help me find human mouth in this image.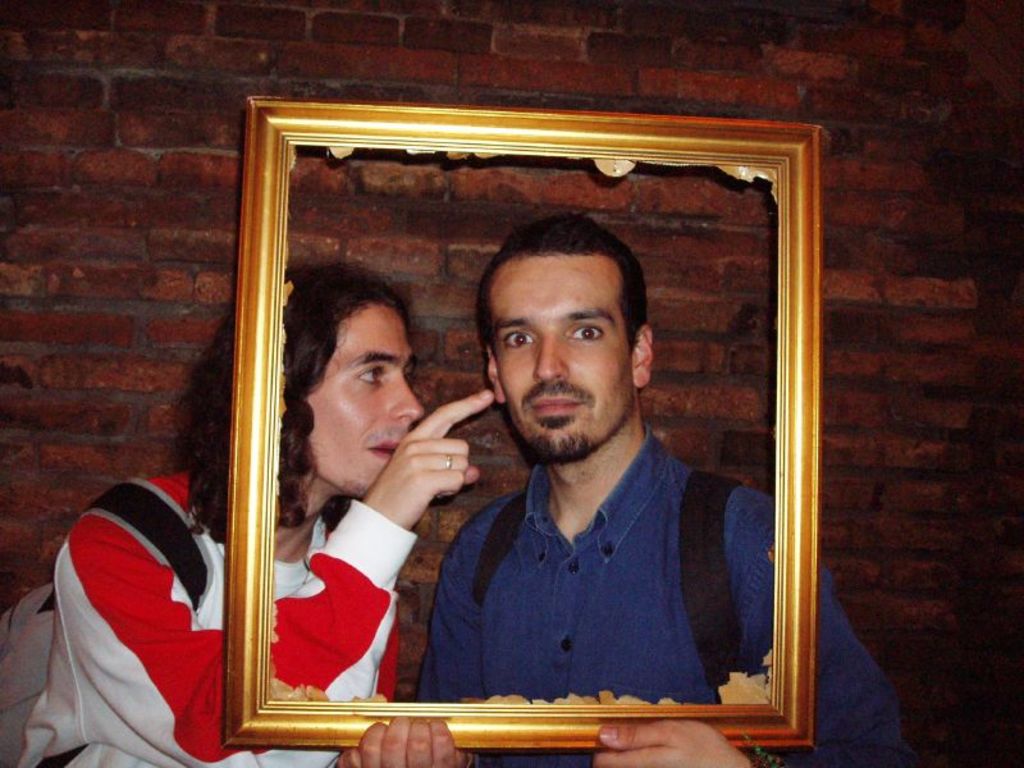
Found it: locate(371, 426, 402, 461).
